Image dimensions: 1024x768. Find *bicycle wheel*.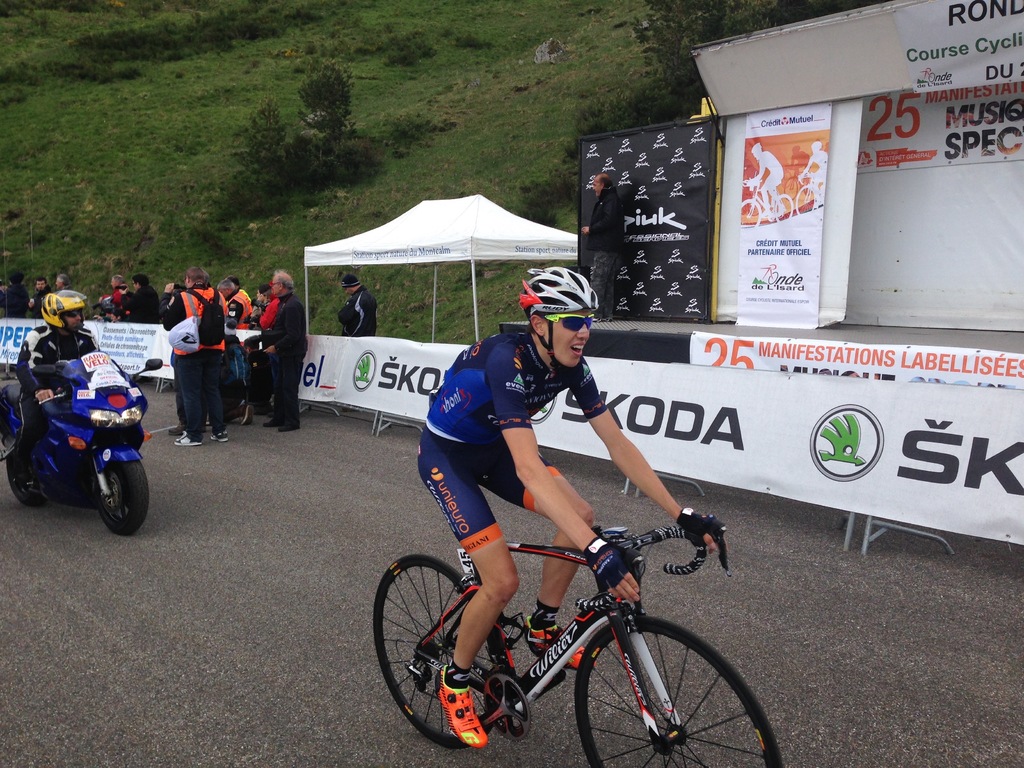
bbox=(372, 553, 504, 749).
